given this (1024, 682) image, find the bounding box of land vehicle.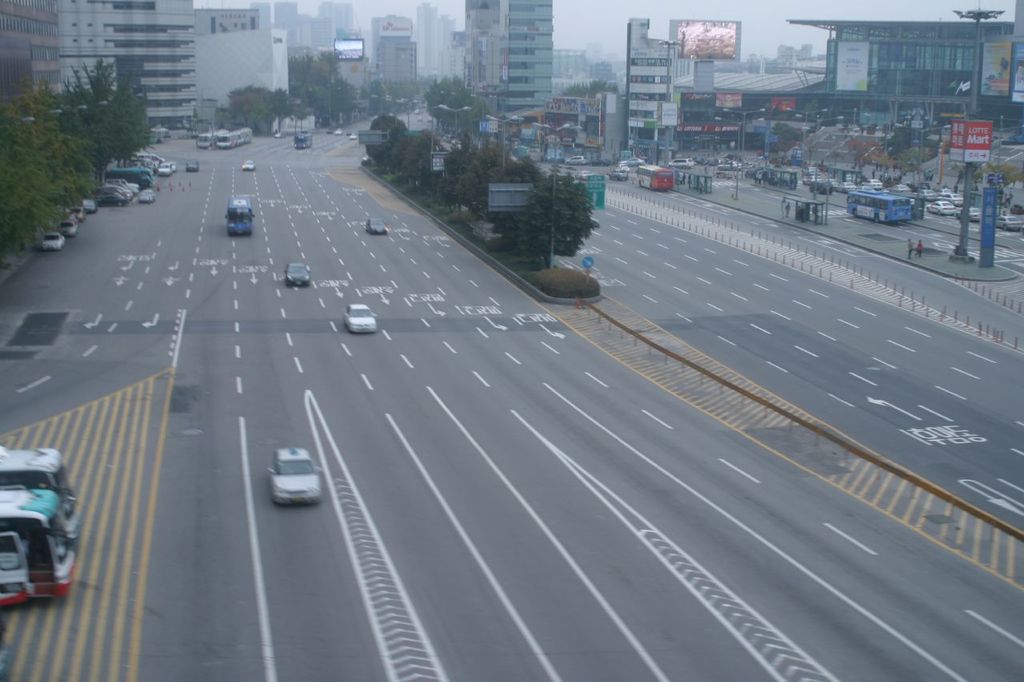
293/129/315/150.
